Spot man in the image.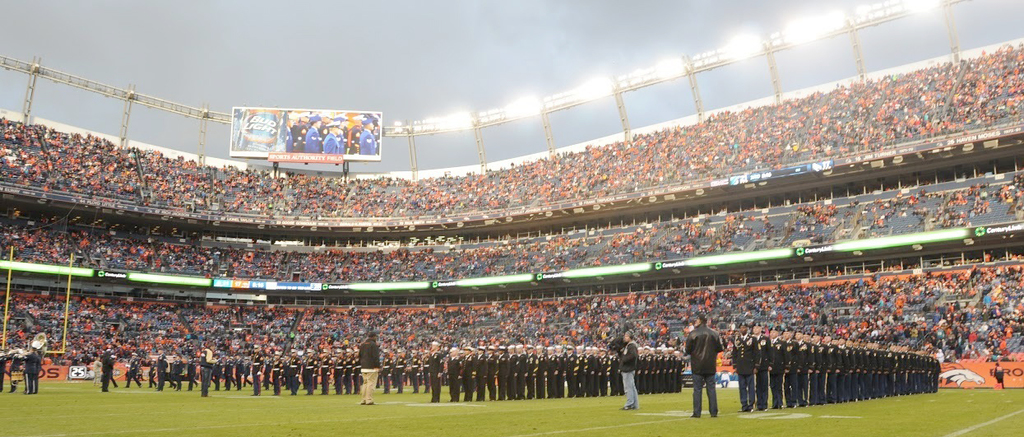
man found at {"x1": 101, "y1": 348, "x2": 116, "y2": 392}.
